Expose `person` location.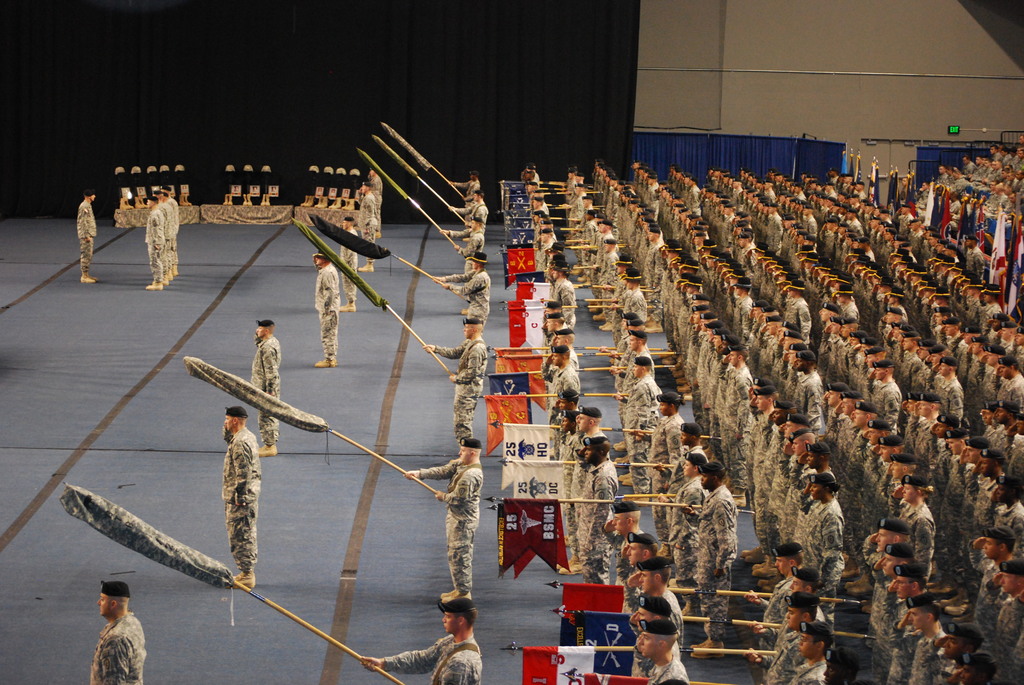
Exposed at 579, 112, 1023, 684.
